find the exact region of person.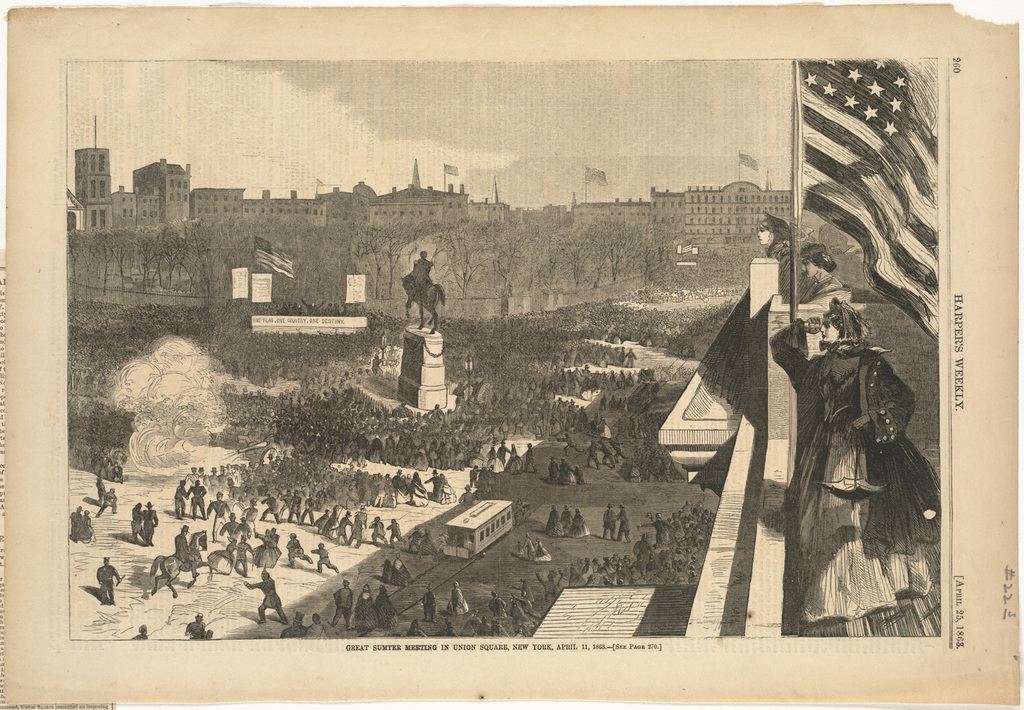
Exact region: 352,584,378,626.
